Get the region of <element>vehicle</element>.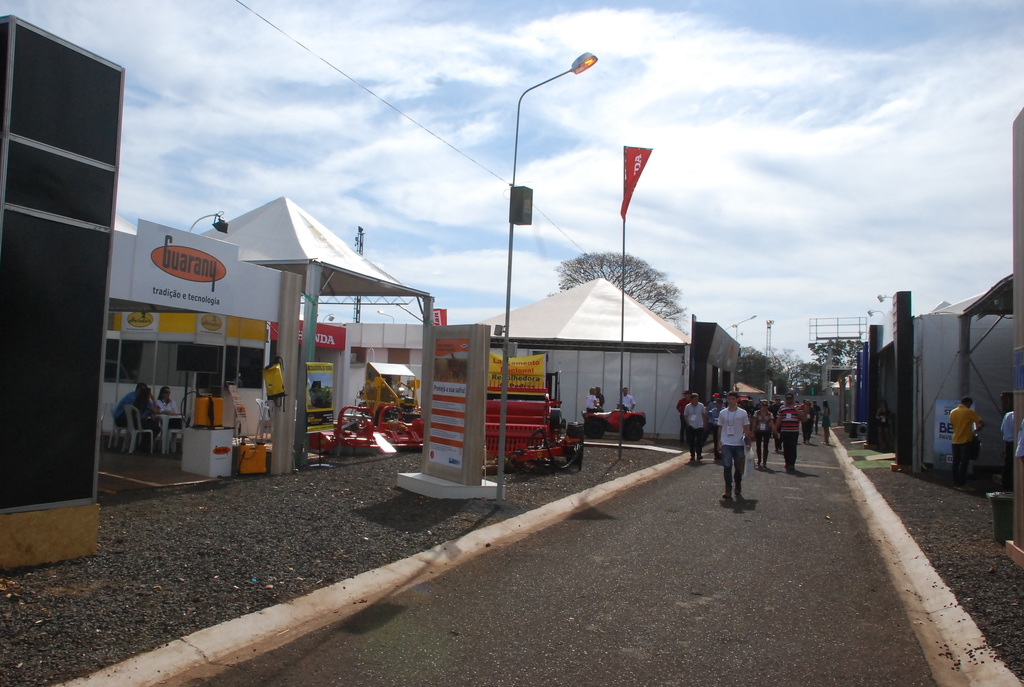
left=579, top=404, right=649, bottom=439.
